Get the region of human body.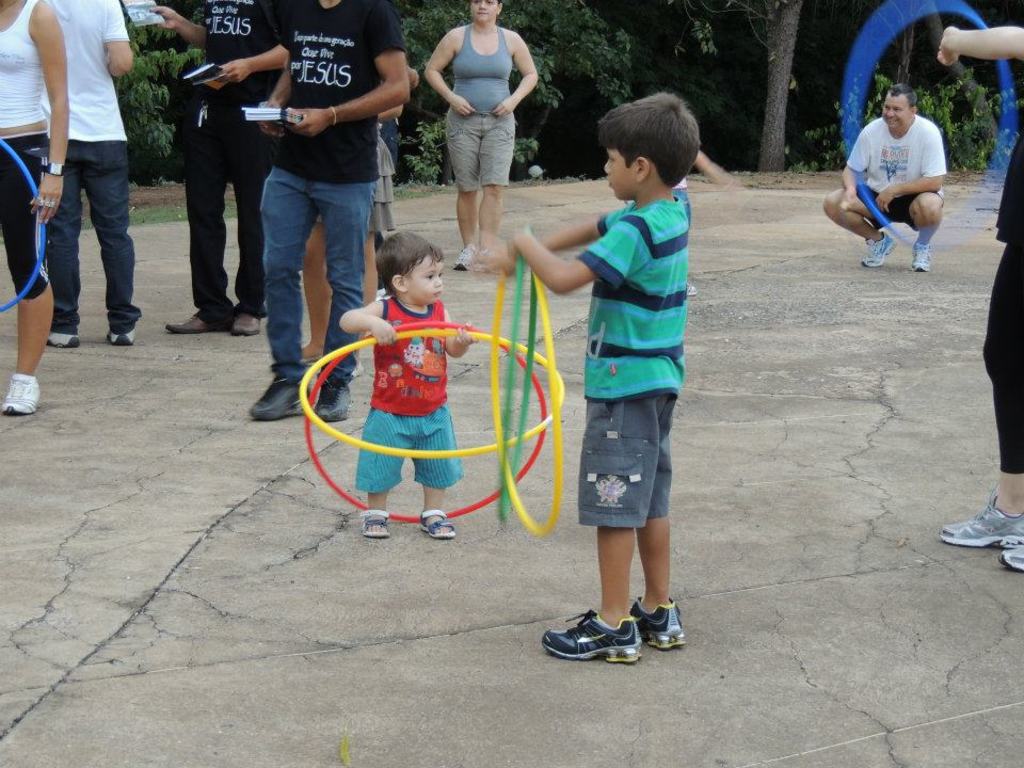
[843, 91, 959, 278].
